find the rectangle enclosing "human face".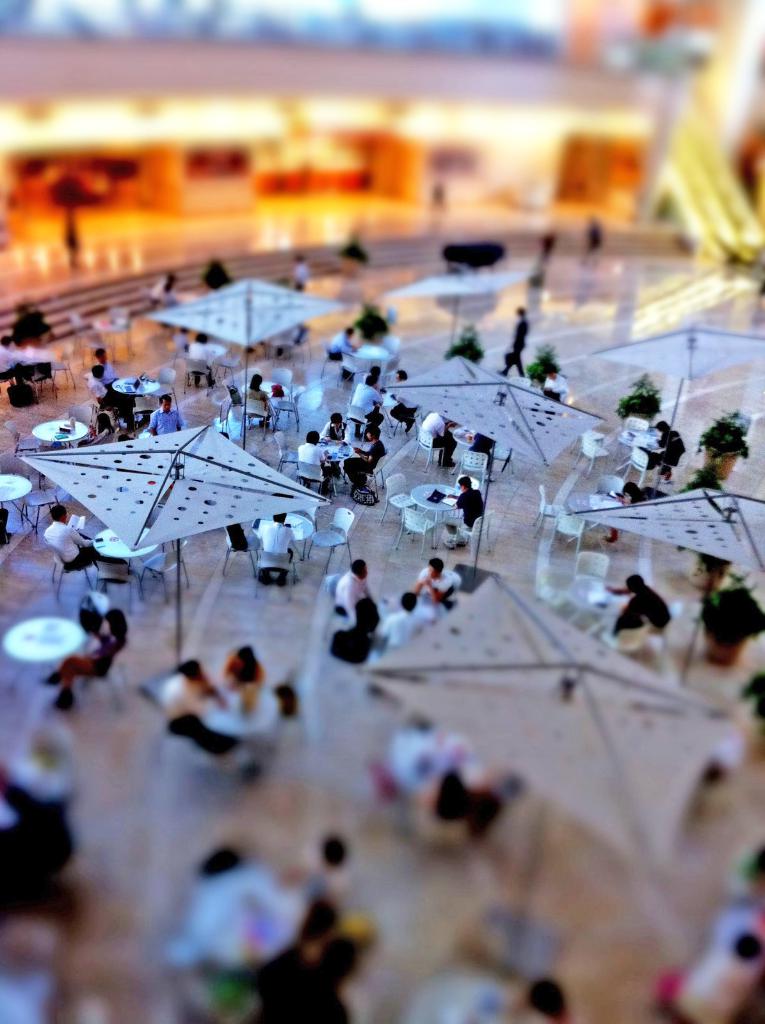
BBox(164, 406, 166, 410).
